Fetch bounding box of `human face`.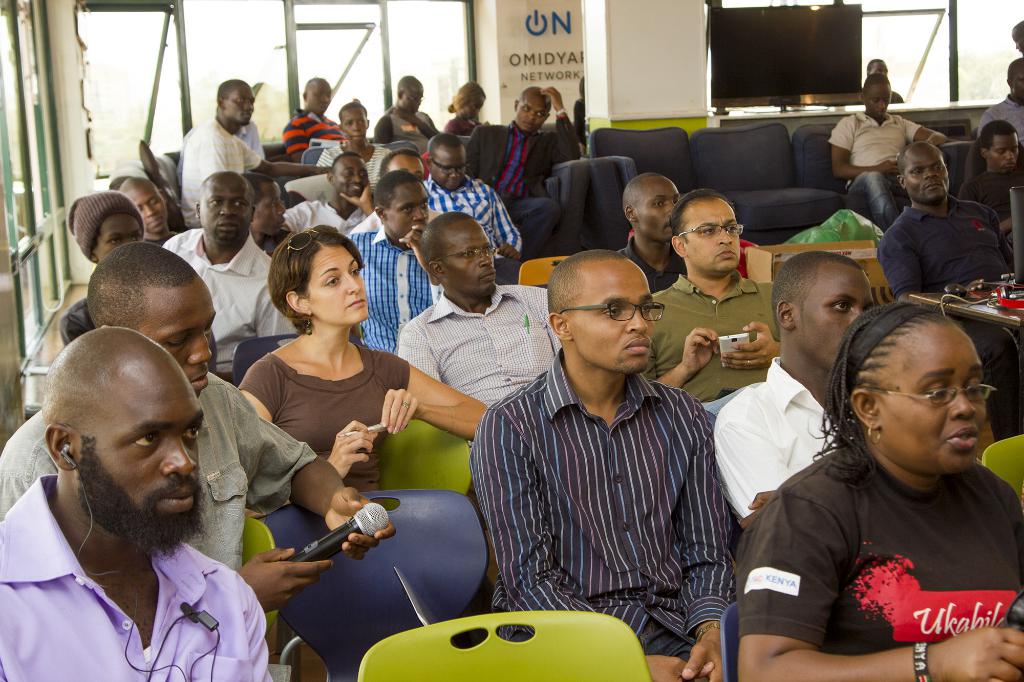
Bbox: (907,151,948,203).
